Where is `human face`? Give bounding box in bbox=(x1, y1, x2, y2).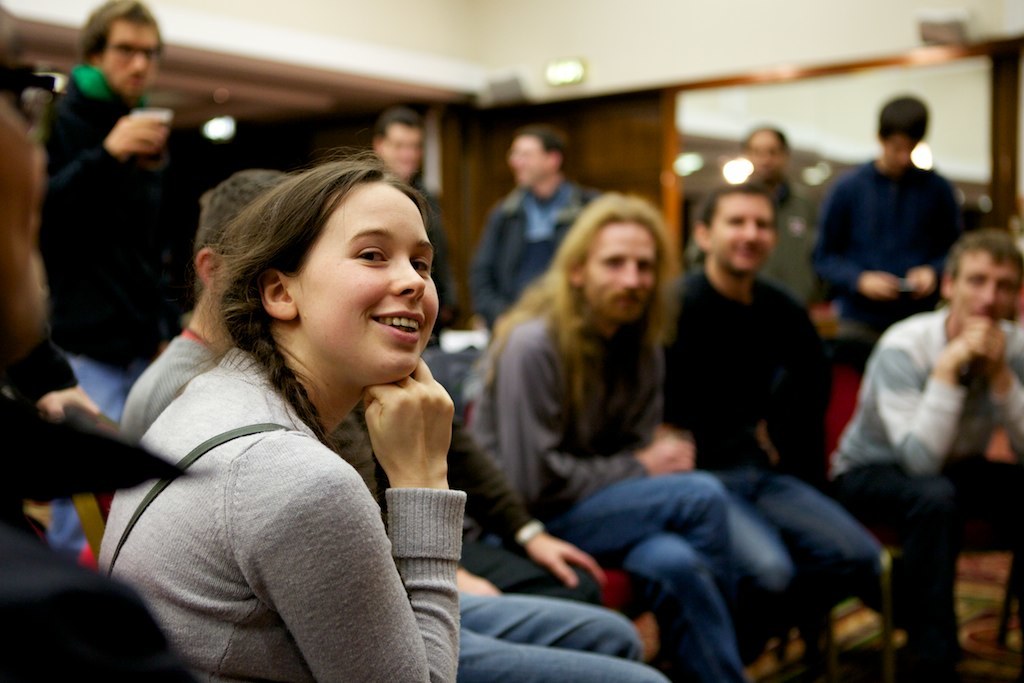
bbox=(586, 220, 664, 316).
